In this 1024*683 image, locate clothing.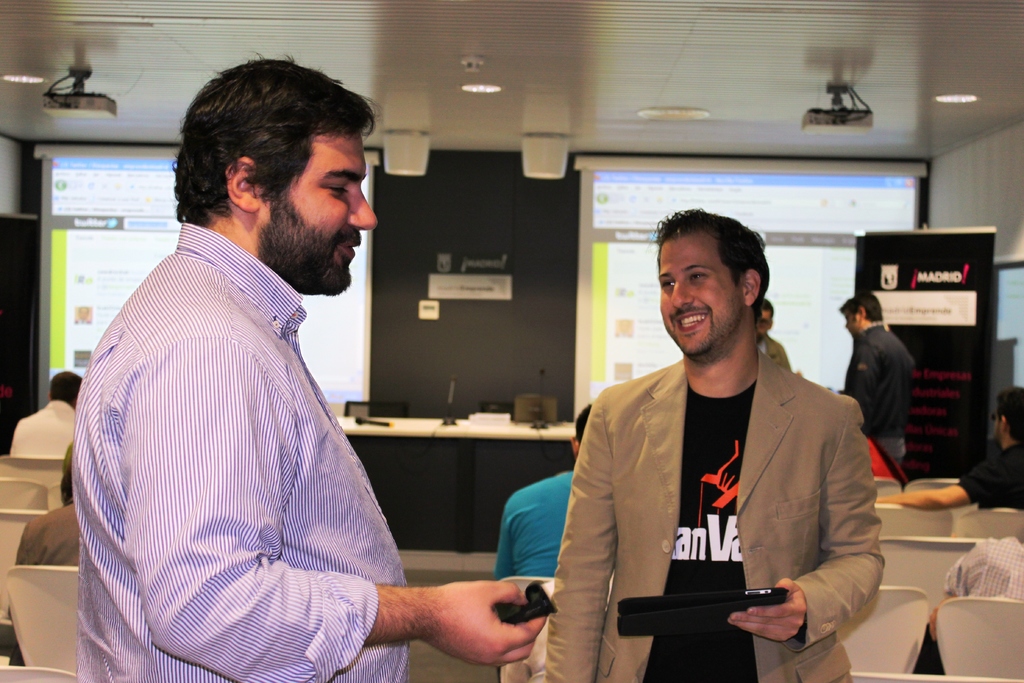
Bounding box: l=497, t=468, r=573, b=682.
